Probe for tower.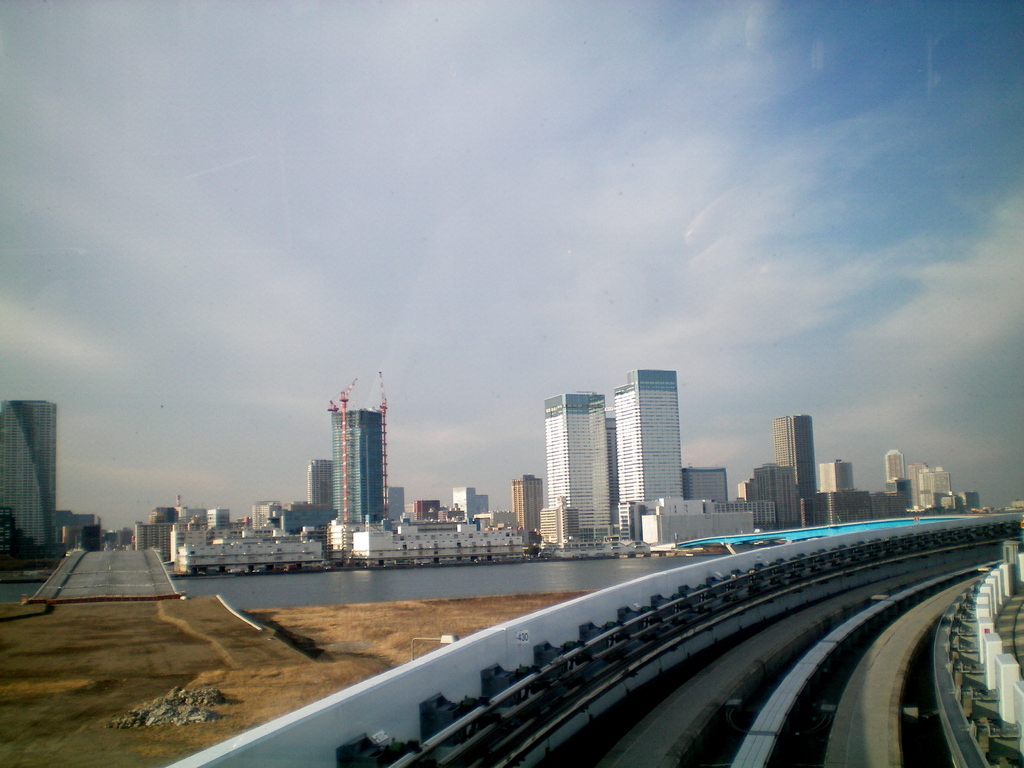
Probe result: crop(887, 451, 907, 483).
